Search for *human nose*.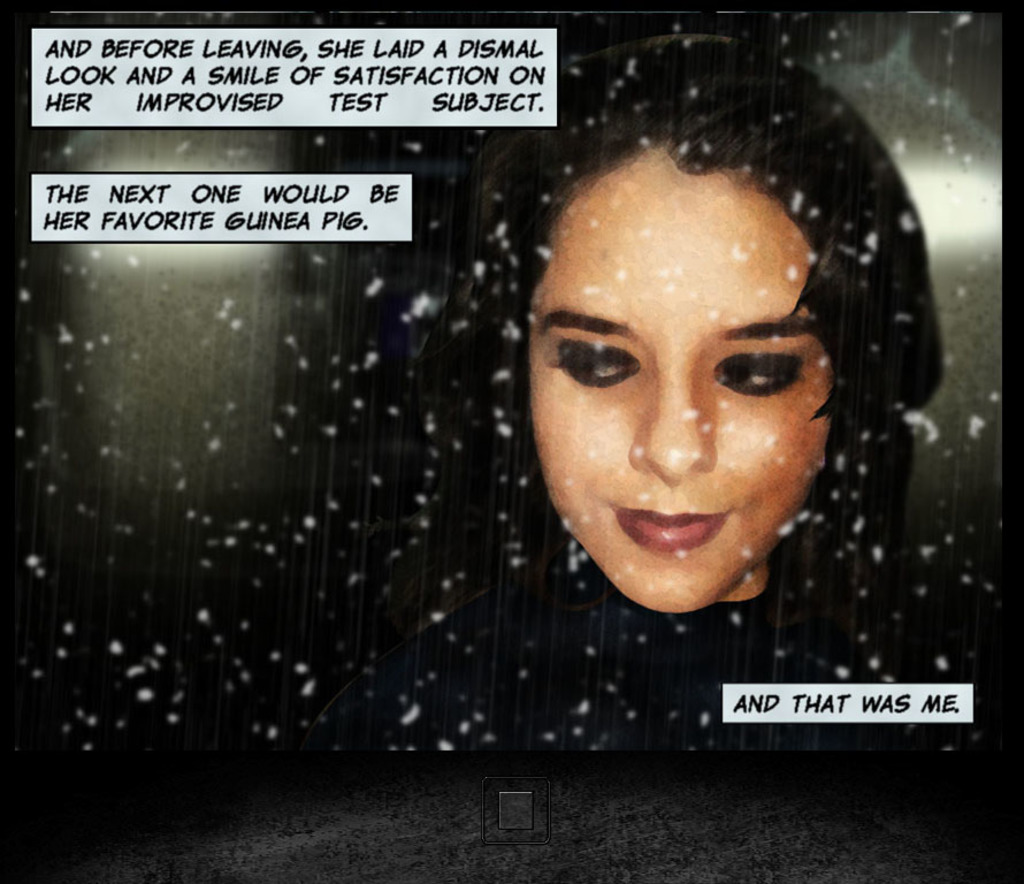
Found at BBox(626, 363, 721, 487).
